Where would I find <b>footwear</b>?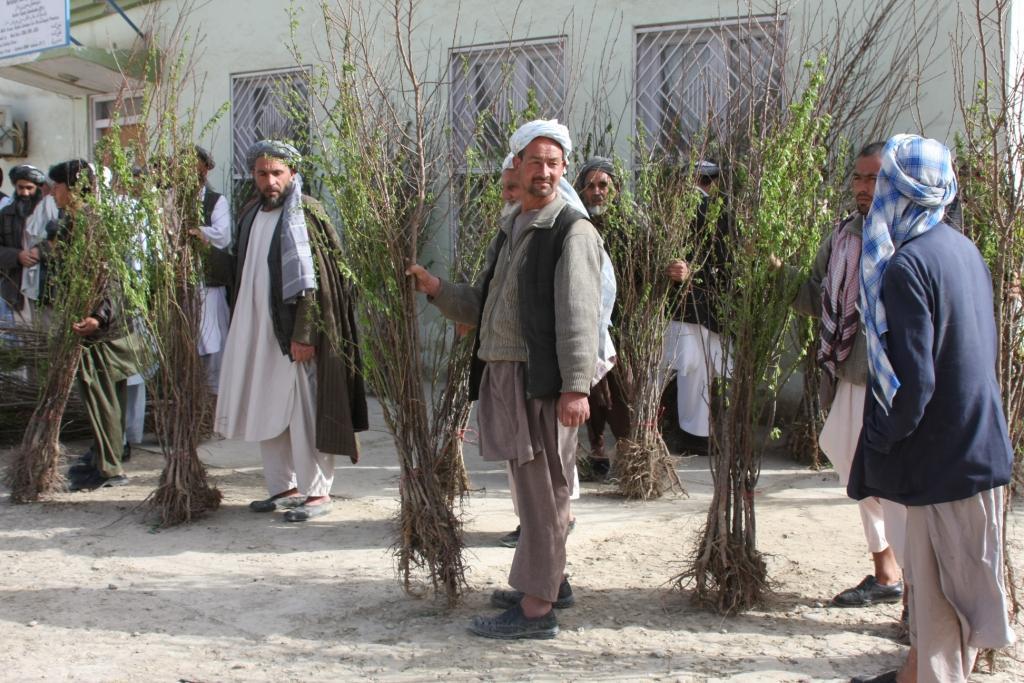
At crop(482, 580, 577, 607).
